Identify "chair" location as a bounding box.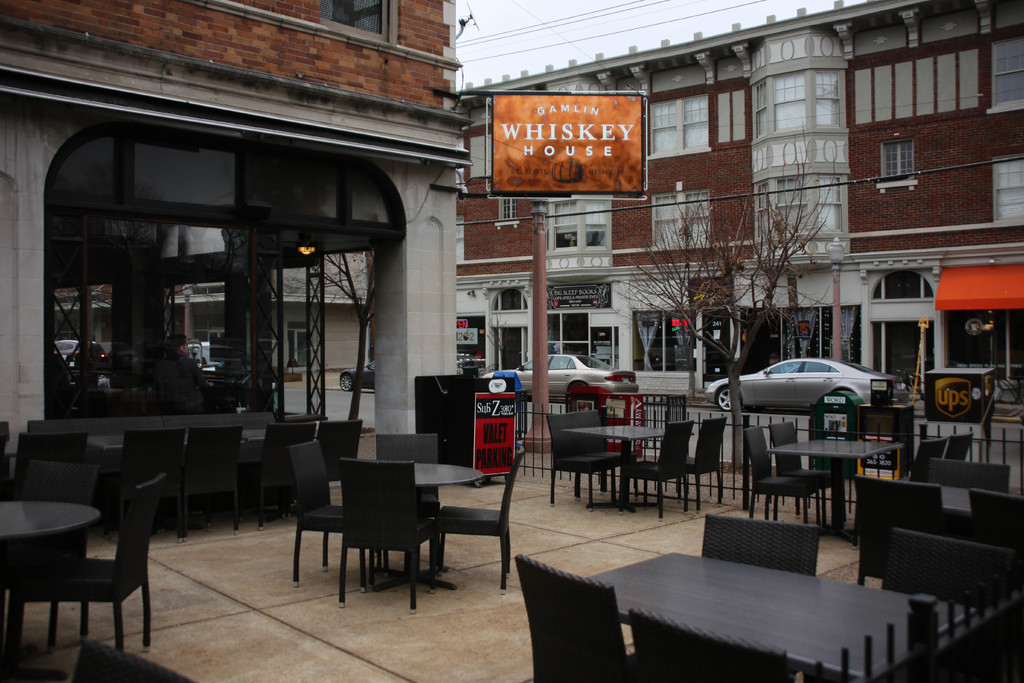
[left=906, top=436, right=950, bottom=480].
